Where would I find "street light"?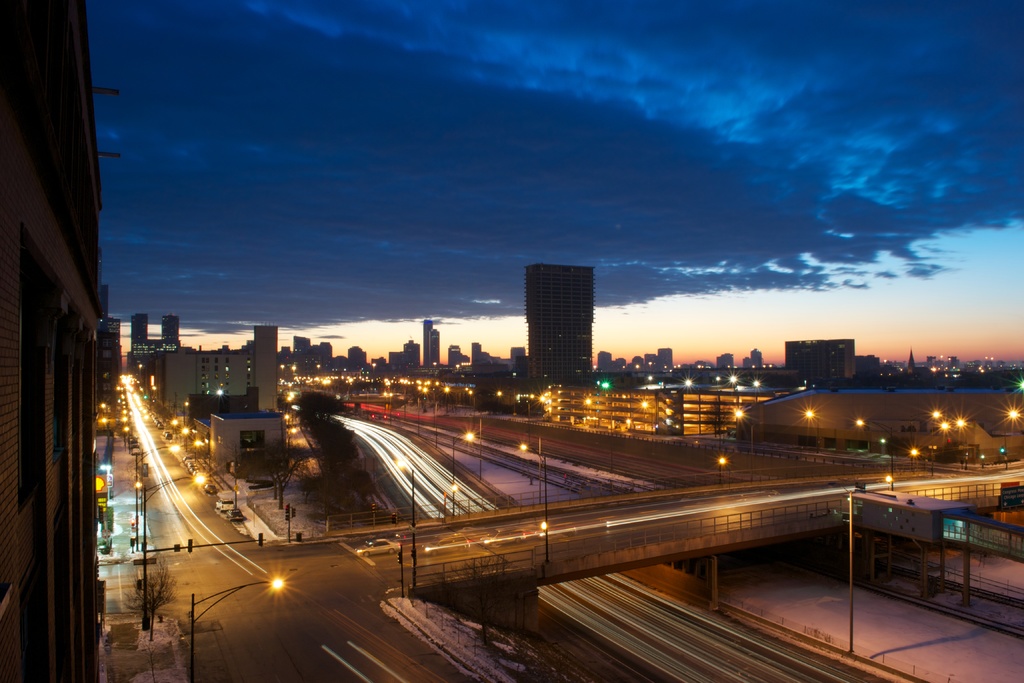
At BBox(800, 408, 824, 454).
